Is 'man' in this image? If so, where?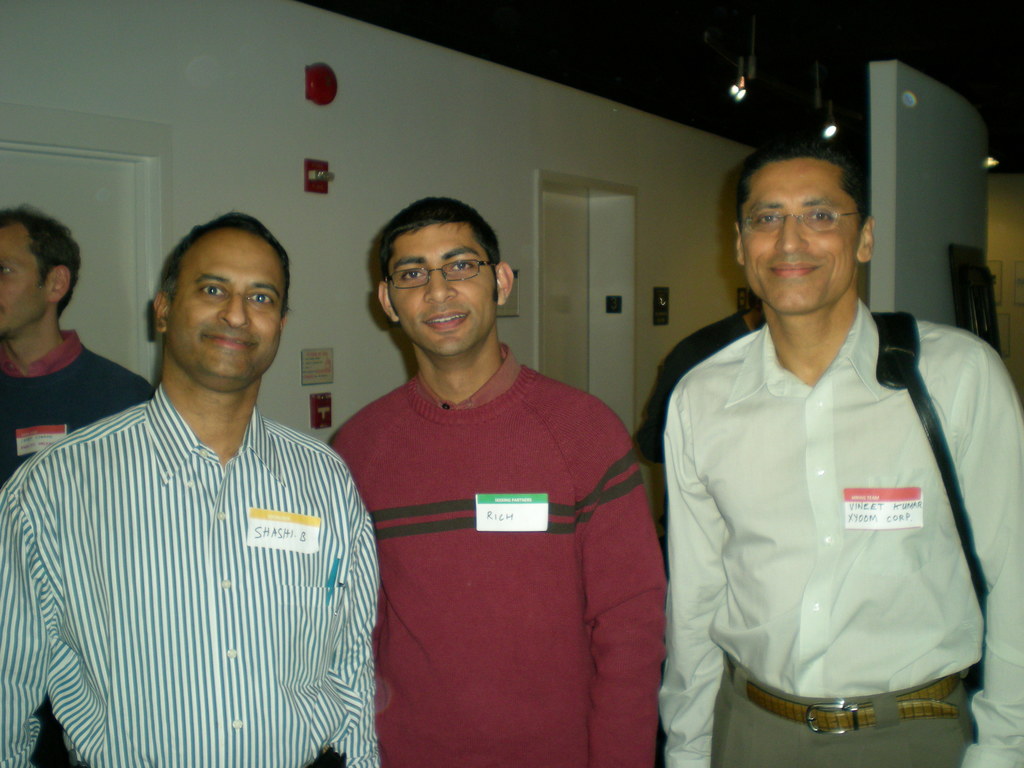
Yes, at bbox=[0, 209, 382, 767].
